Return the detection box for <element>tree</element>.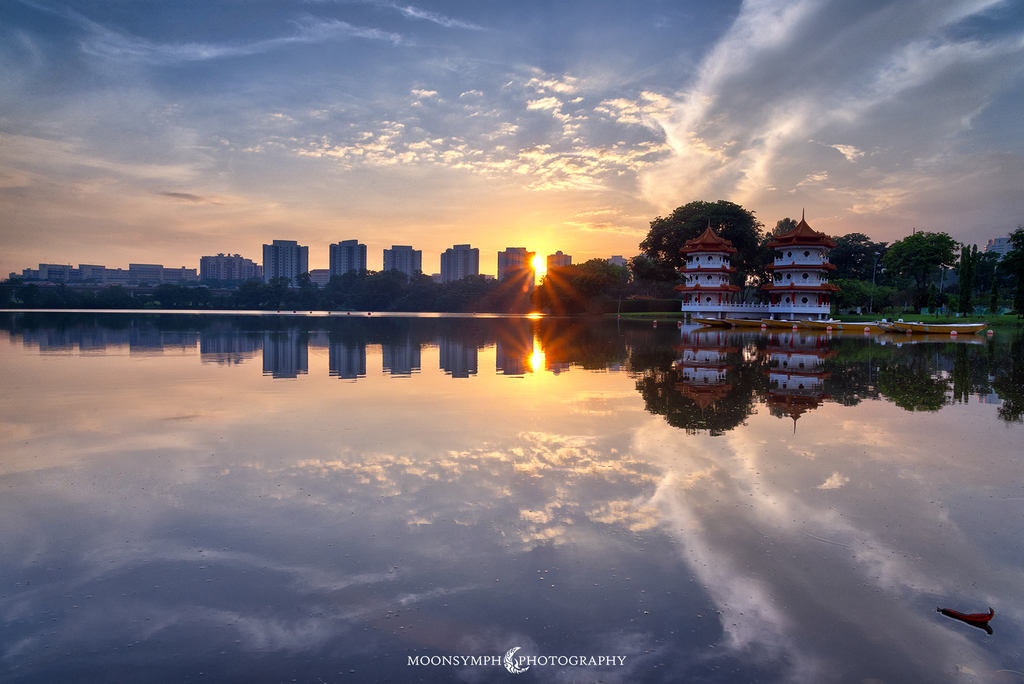
BBox(883, 219, 975, 295).
